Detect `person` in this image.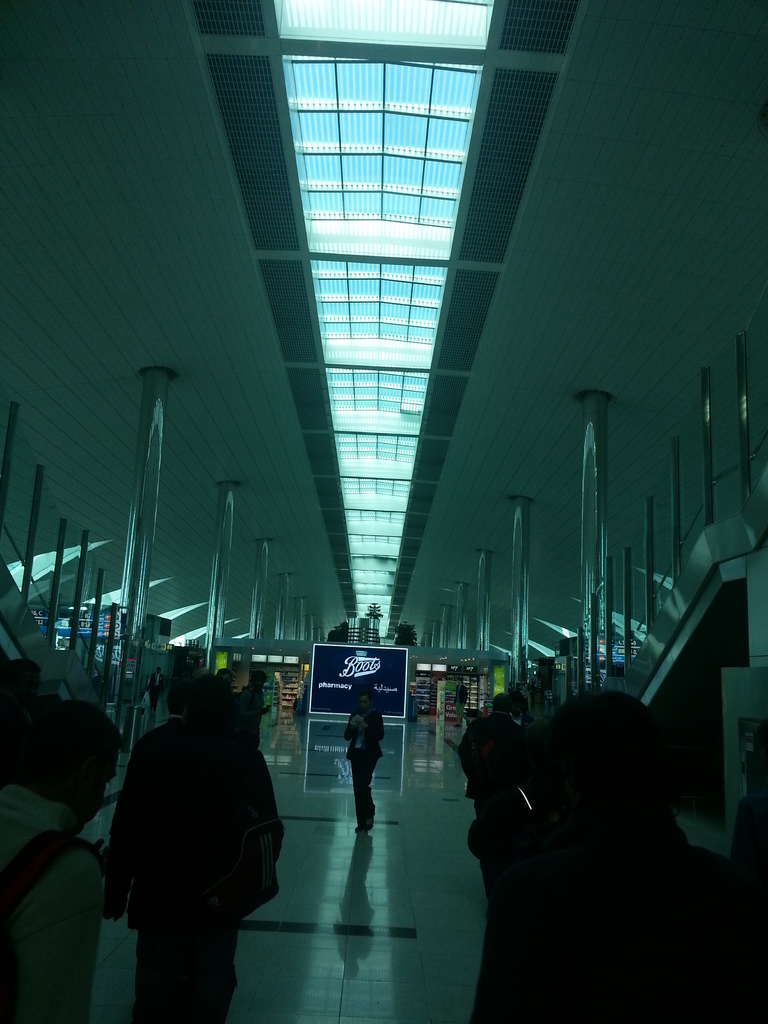
Detection: region(241, 669, 289, 750).
